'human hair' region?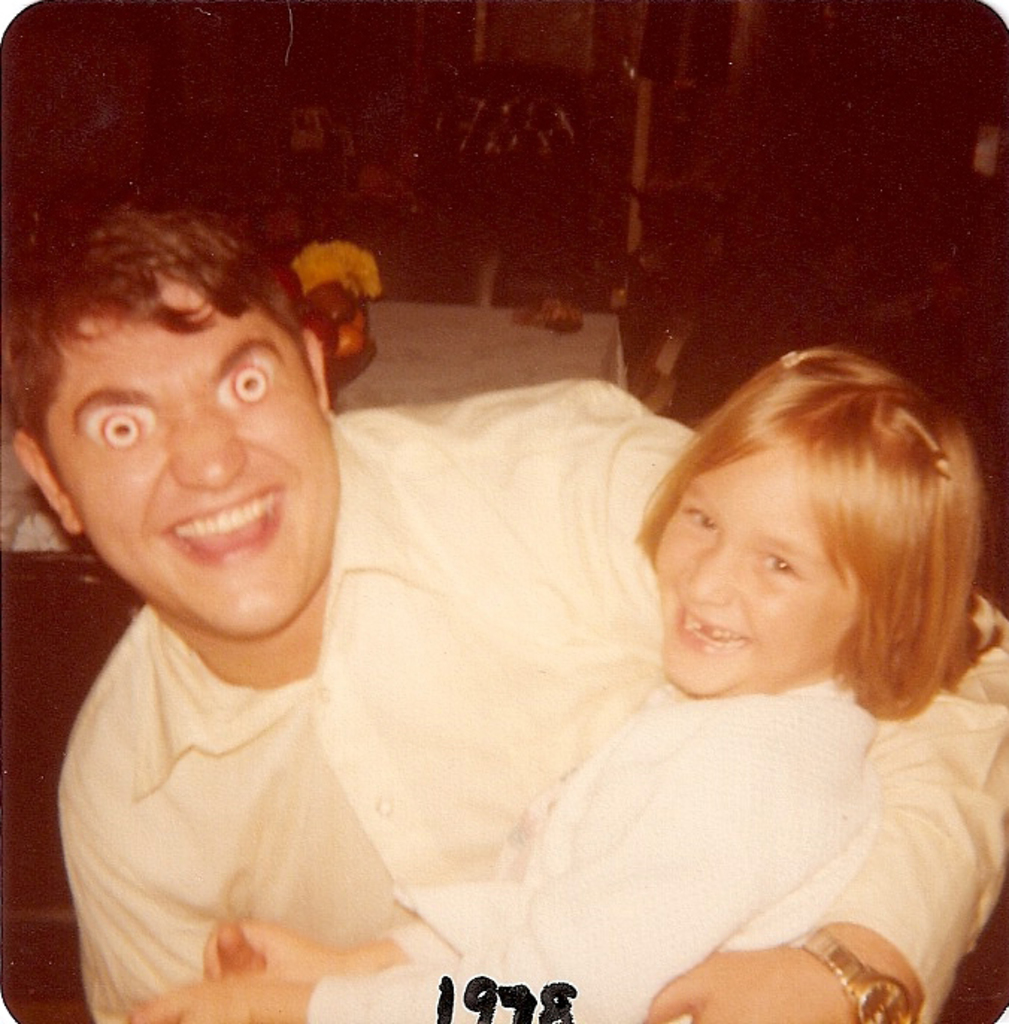
7:188:322:442
